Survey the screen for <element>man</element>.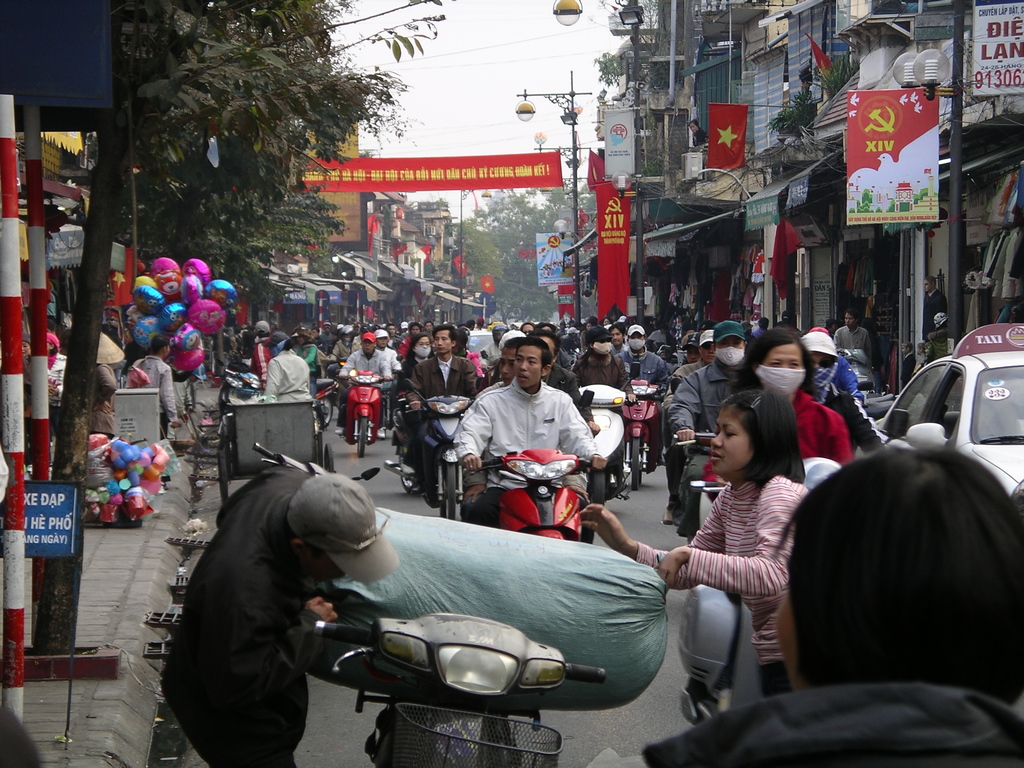
Survey found: box=[408, 321, 477, 508].
